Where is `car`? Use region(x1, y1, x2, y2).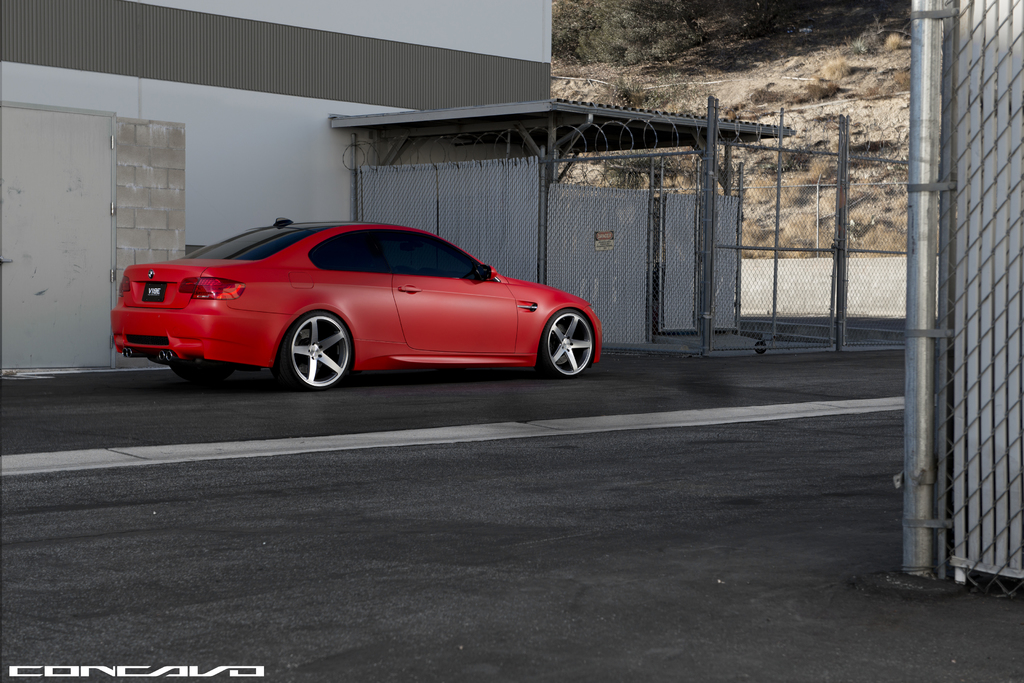
region(120, 219, 613, 388).
